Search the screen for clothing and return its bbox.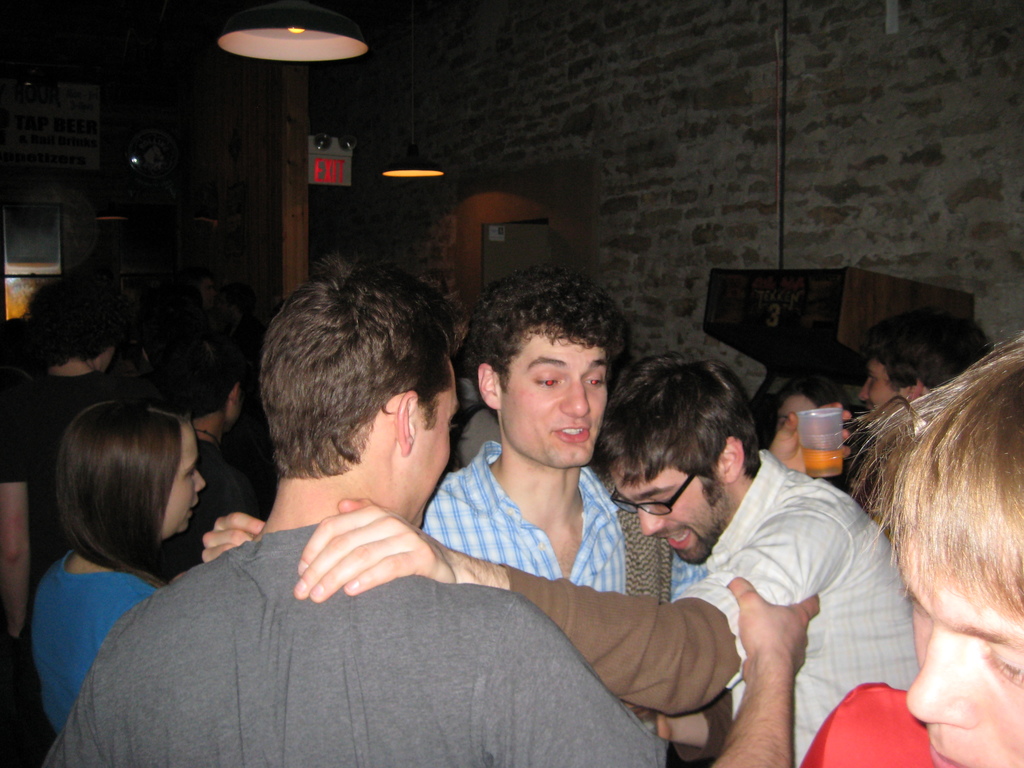
Found: x1=499 y1=440 x2=922 y2=767.
